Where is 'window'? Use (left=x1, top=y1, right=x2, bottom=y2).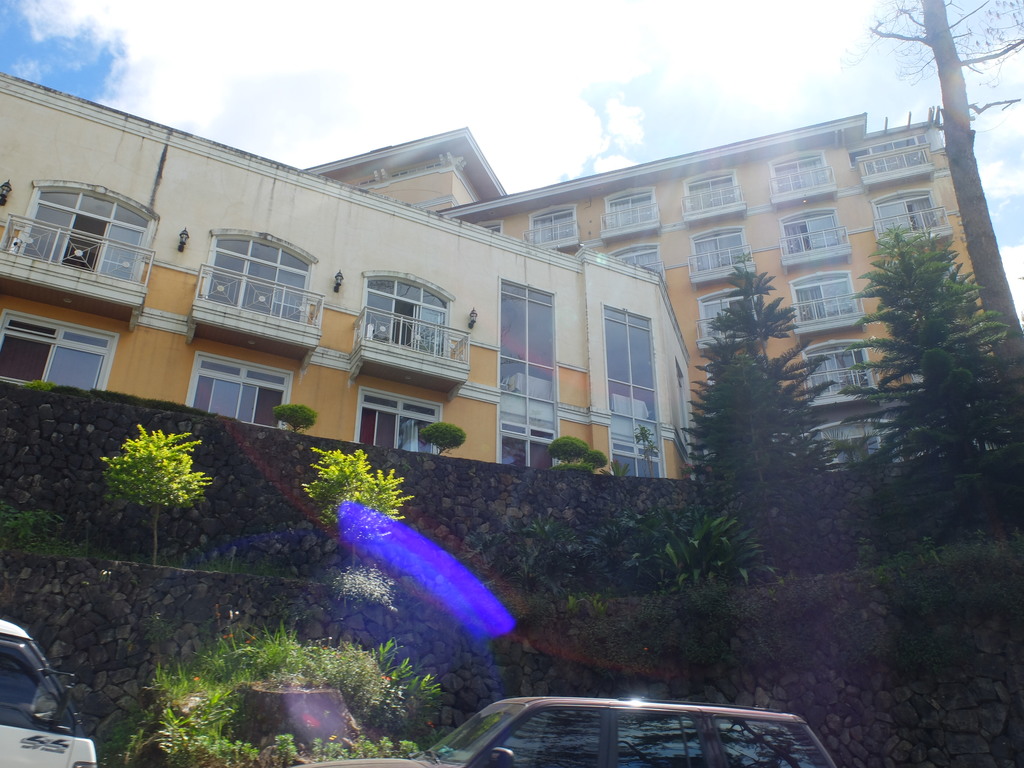
(left=474, top=223, right=506, bottom=241).
